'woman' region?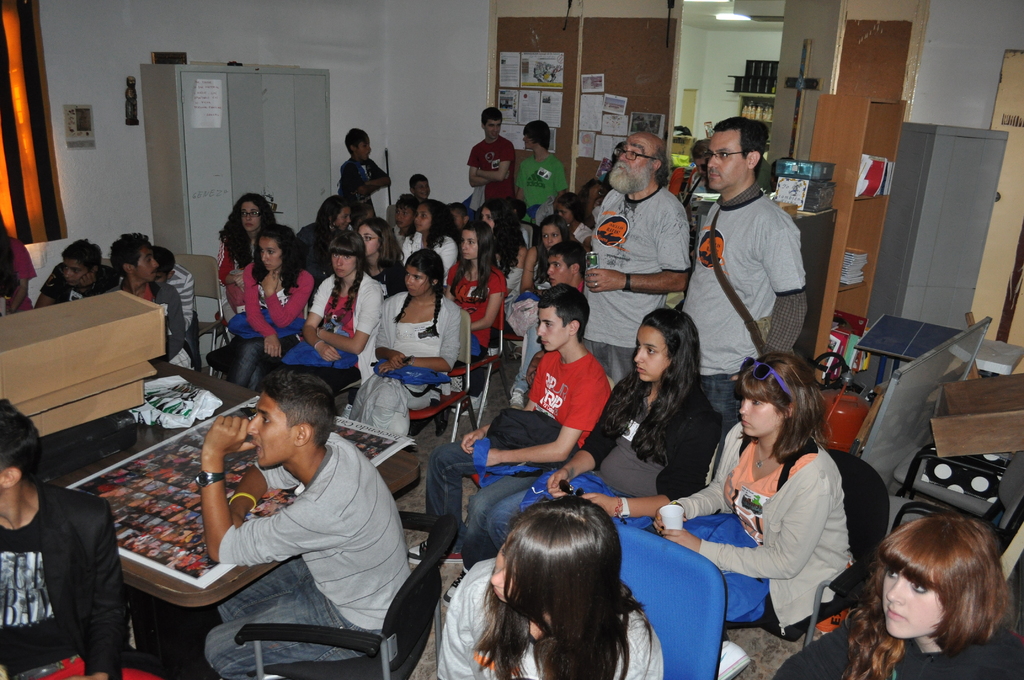
locate(518, 219, 565, 296)
